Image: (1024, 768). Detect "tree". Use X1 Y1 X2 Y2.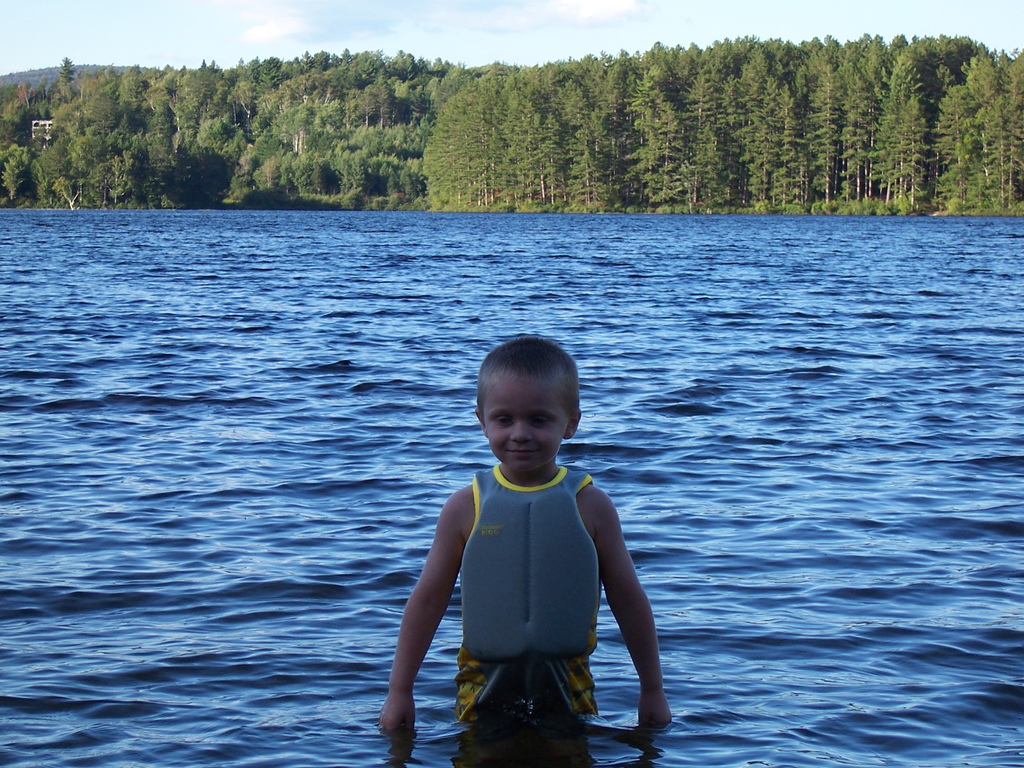
0 56 63 206.
